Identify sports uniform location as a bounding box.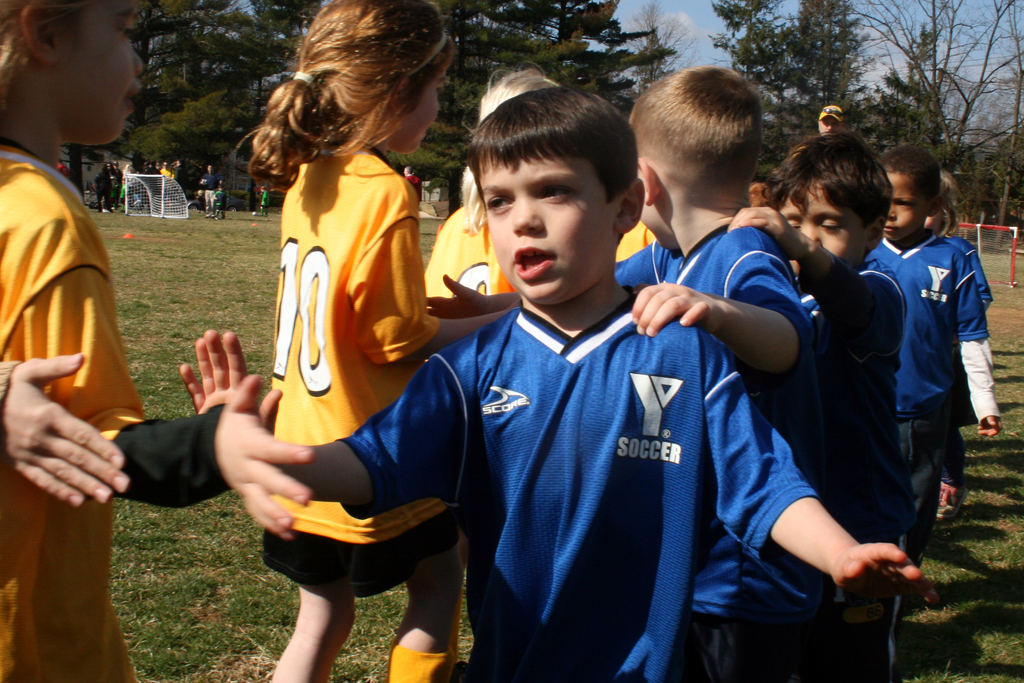
locate(617, 222, 652, 263).
